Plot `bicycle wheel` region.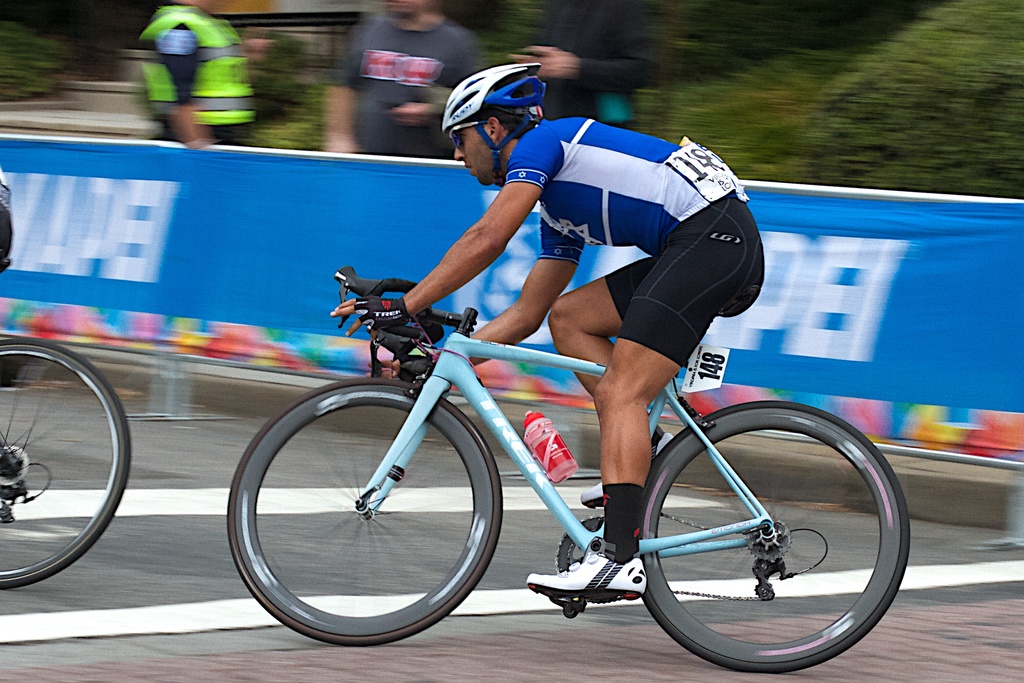
Plotted at <box>223,372,504,645</box>.
